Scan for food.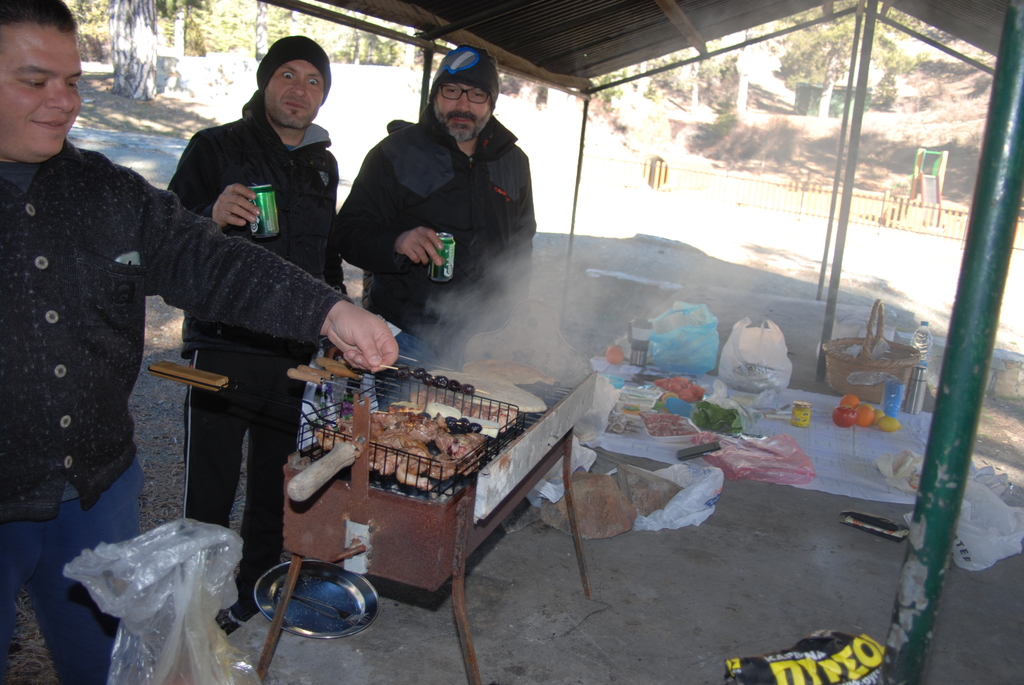
Scan result: [604, 344, 626, 365].
